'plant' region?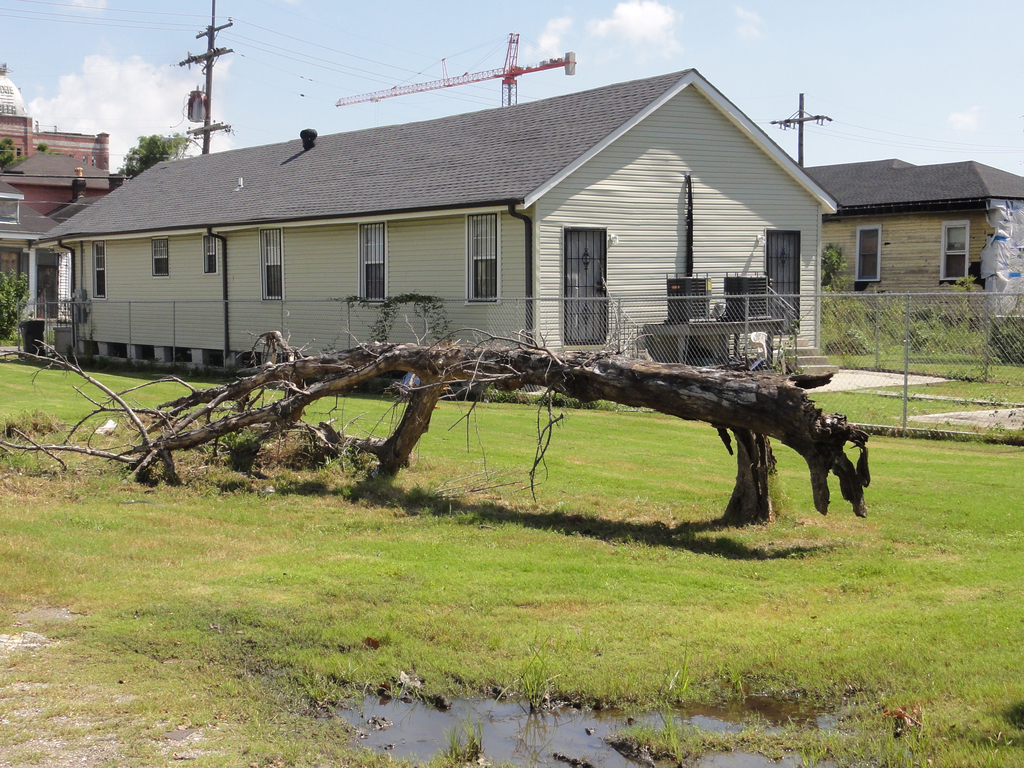
x1=983, y1=320, x2=1023, y2=365
